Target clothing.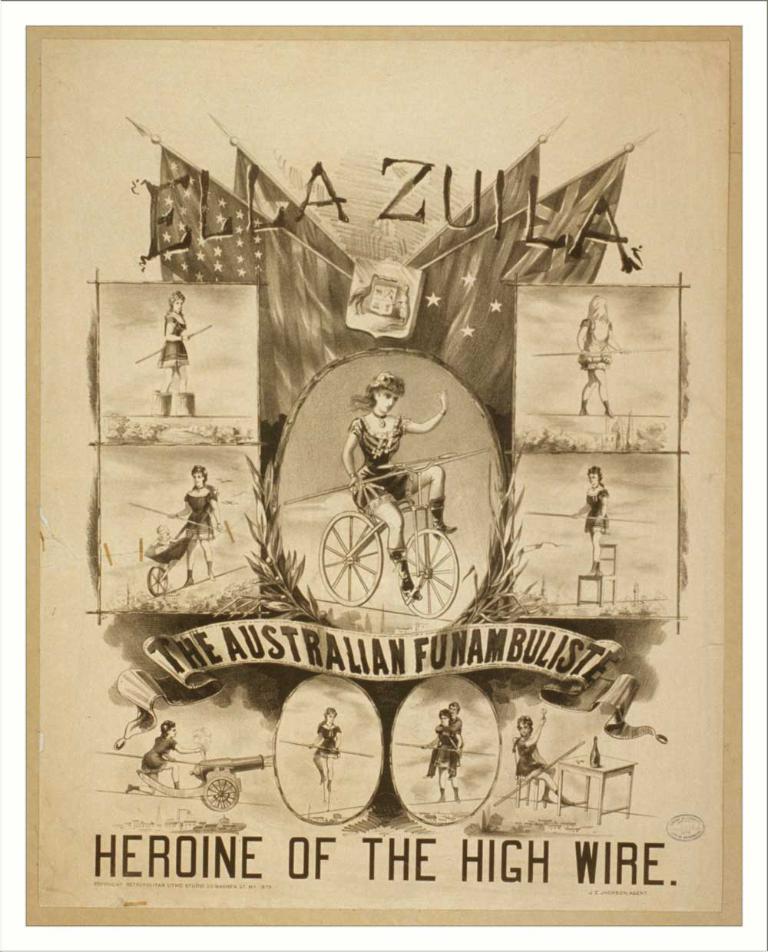
Target region: 311/718/343/757.
